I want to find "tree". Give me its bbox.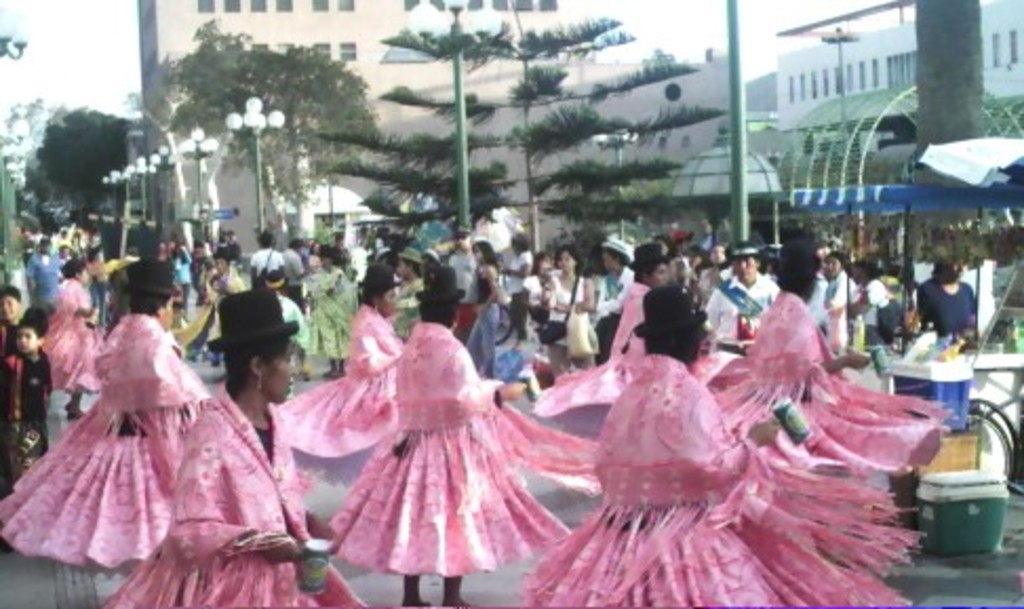
x1=232, y1=112, x2=343, y2=249.
